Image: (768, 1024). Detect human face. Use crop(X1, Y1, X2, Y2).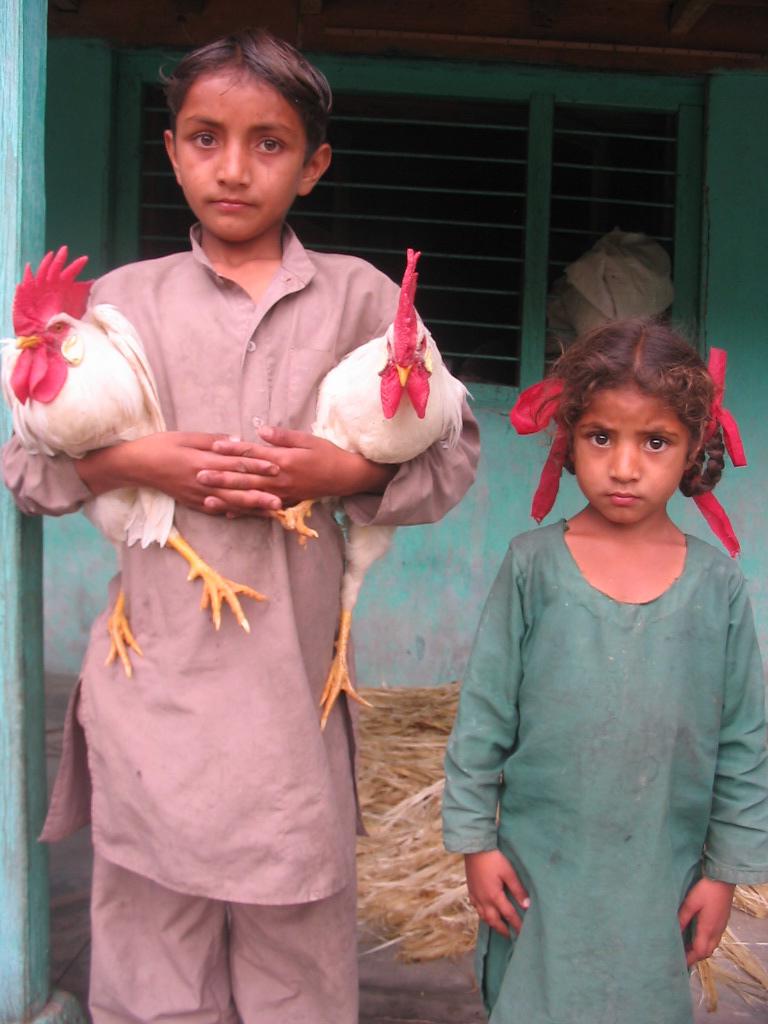
crop(161, 67, 310, 243).
